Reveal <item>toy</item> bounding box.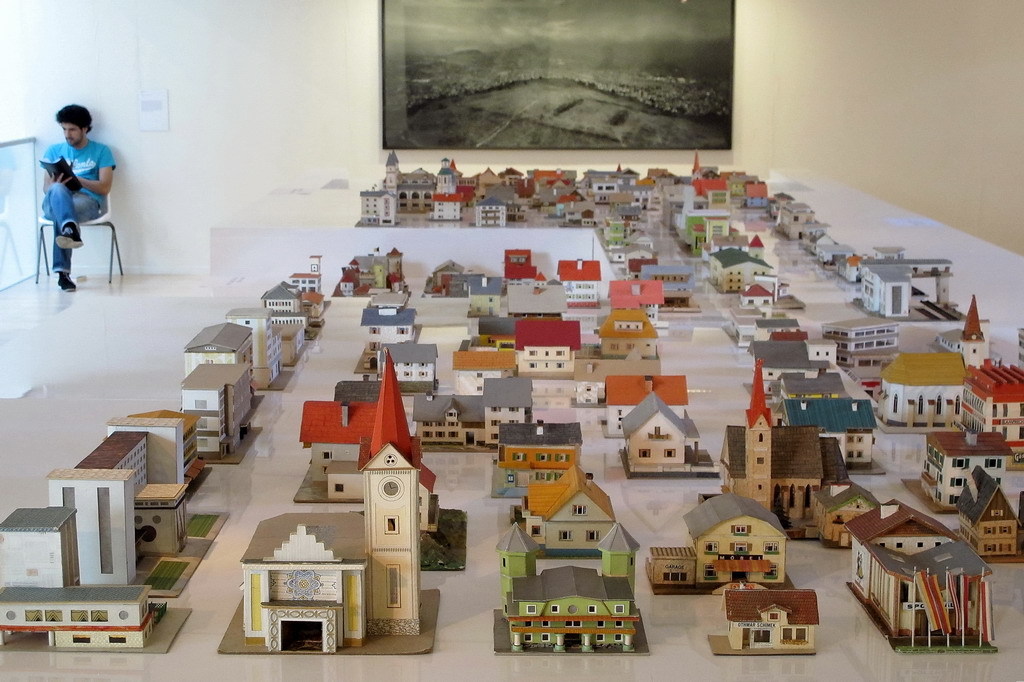
Revealed: box=[725, 284, 789, 333].
